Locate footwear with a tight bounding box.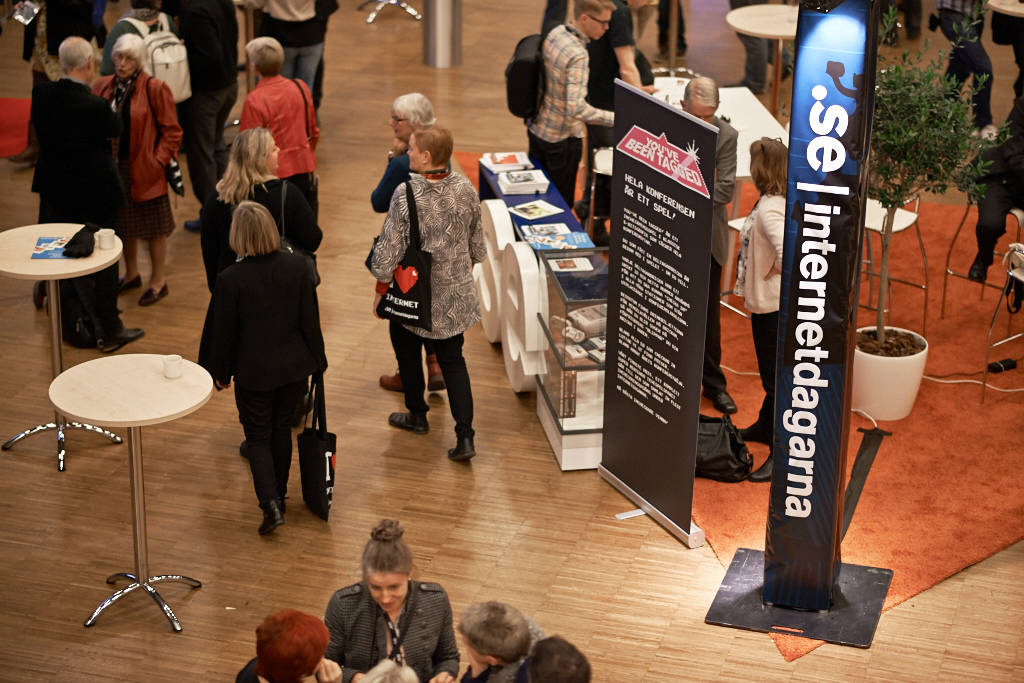
bbox(392, 408, 431, 433).
